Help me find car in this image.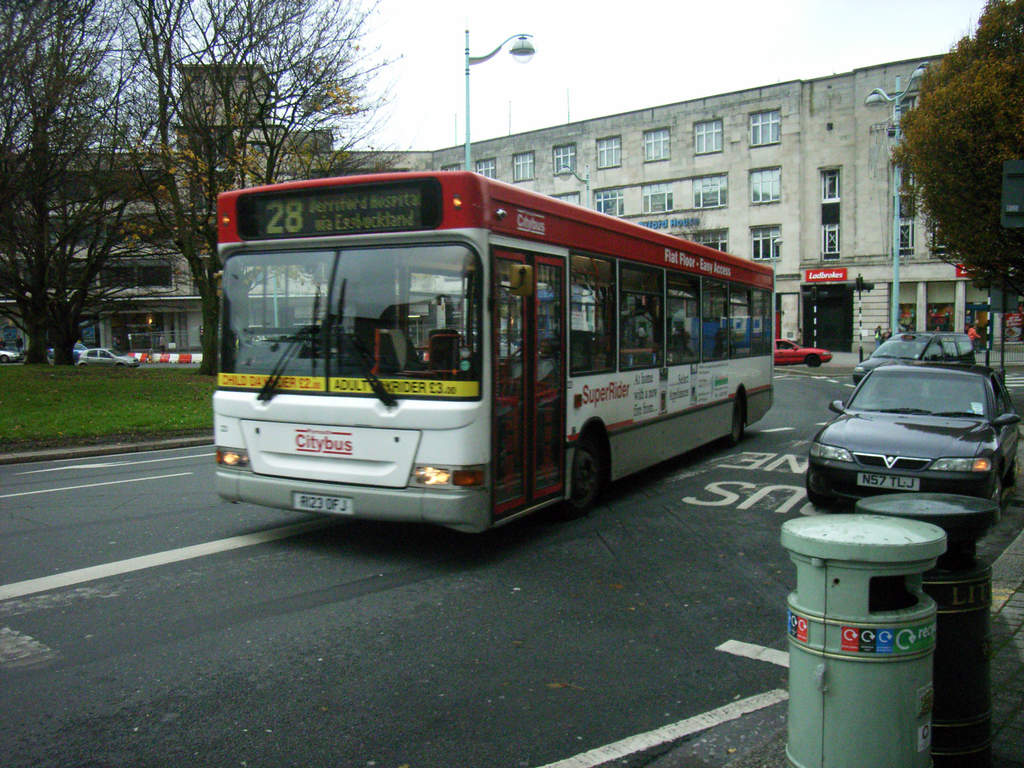
Found it: (803, 365, 1023, 509).
